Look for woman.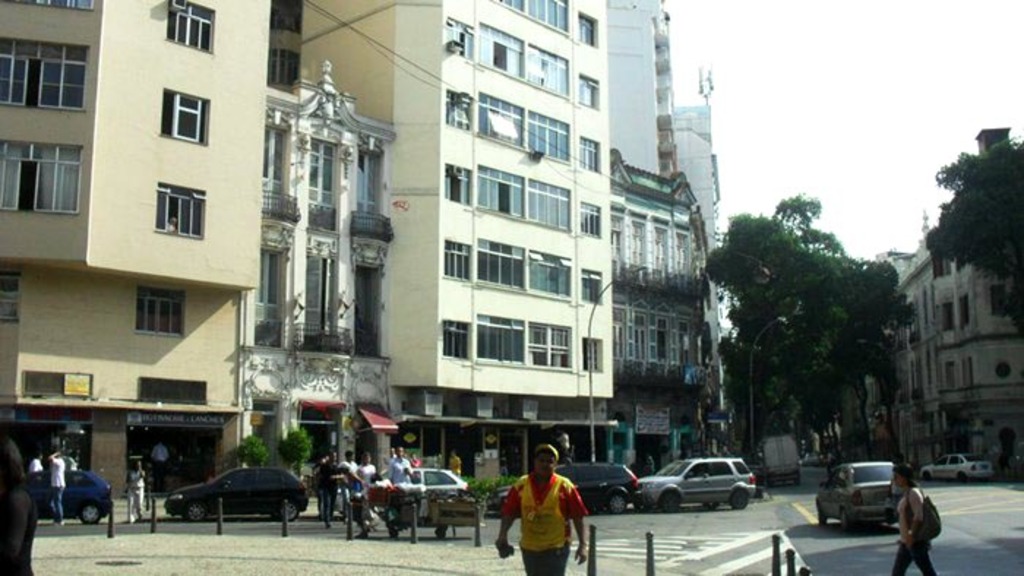
Found: (x1=894, y1=461, x2=944, y2=563).
